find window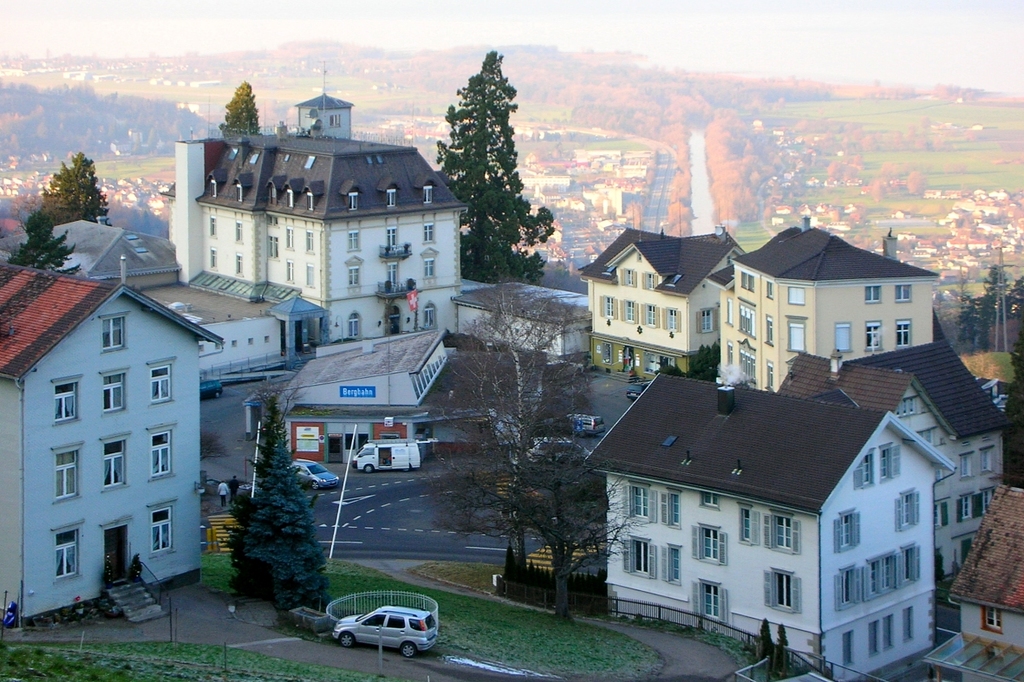
l=640, t=304, r=658, b=328
